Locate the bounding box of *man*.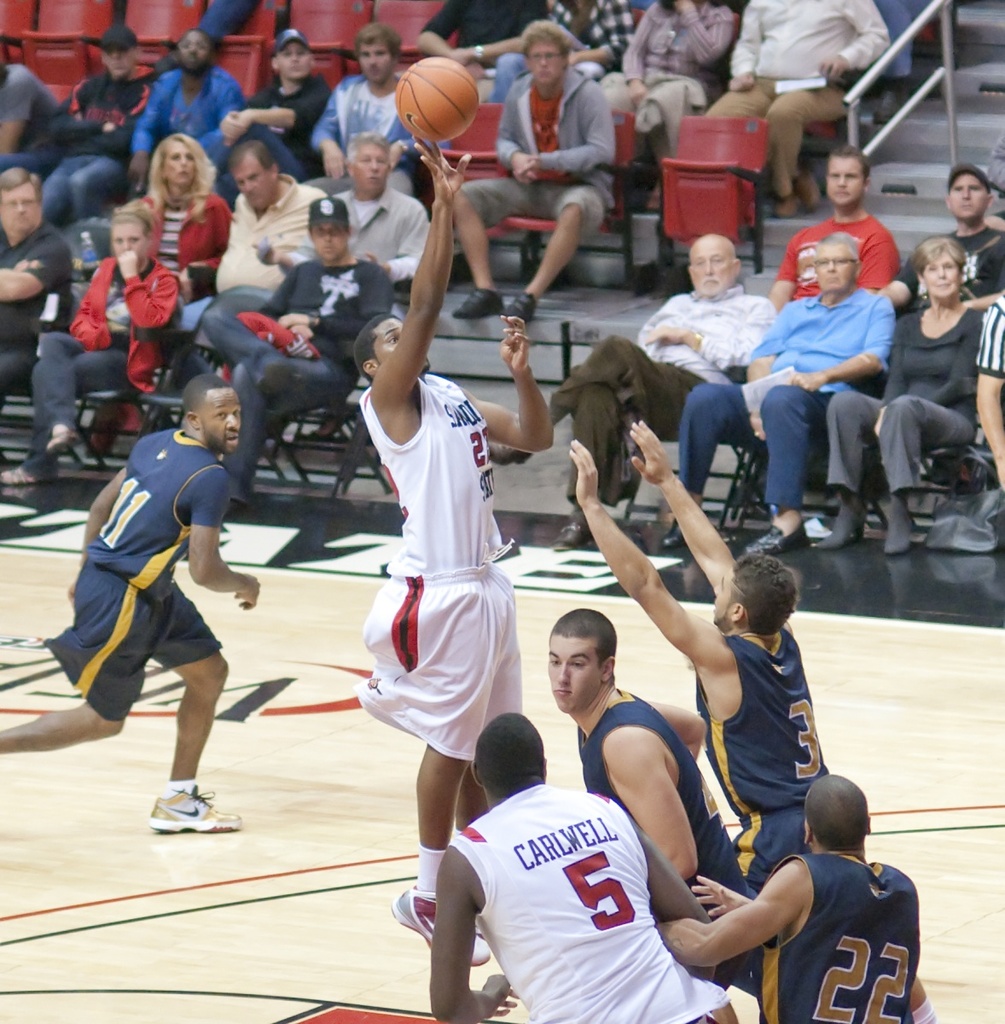
Bounding box: box=[314, 137, 443, 316].
